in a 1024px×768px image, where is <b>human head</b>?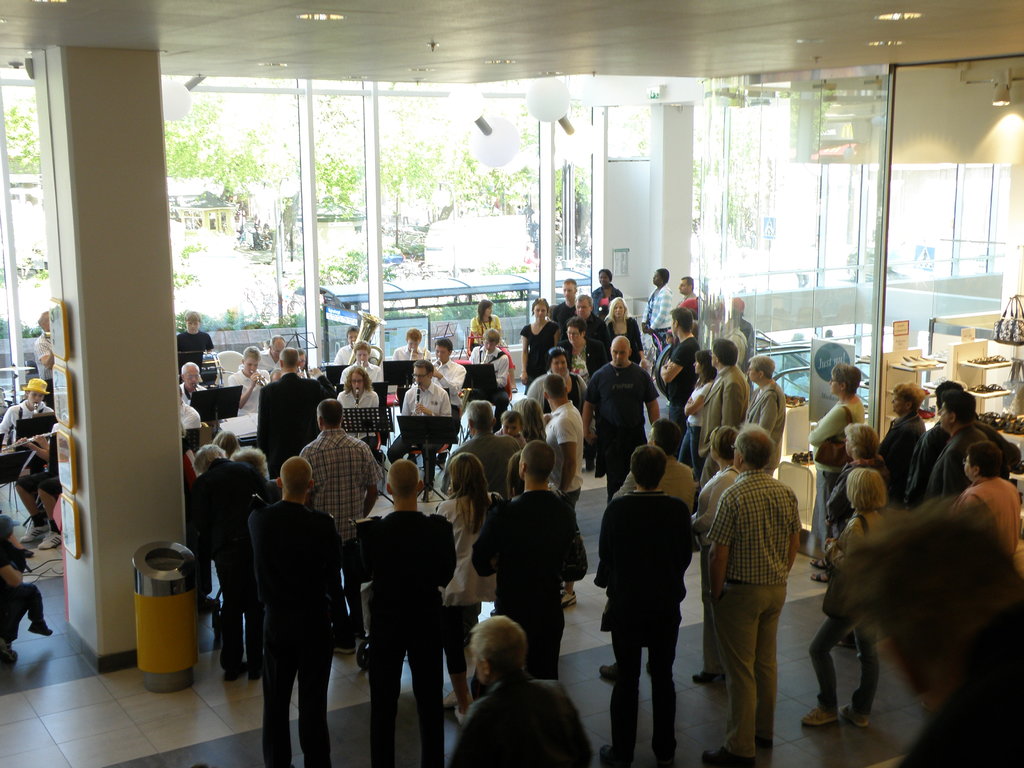
box(710, 424, 740, 474).
